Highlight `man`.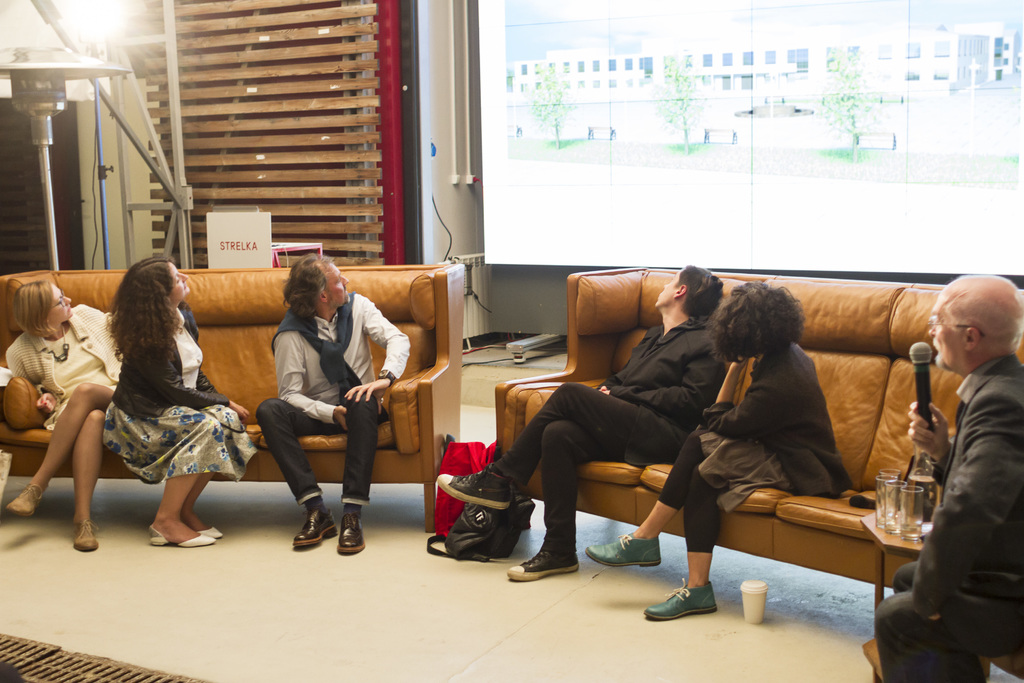
Highlighted region: detection(868, 277, 1023, 679).
